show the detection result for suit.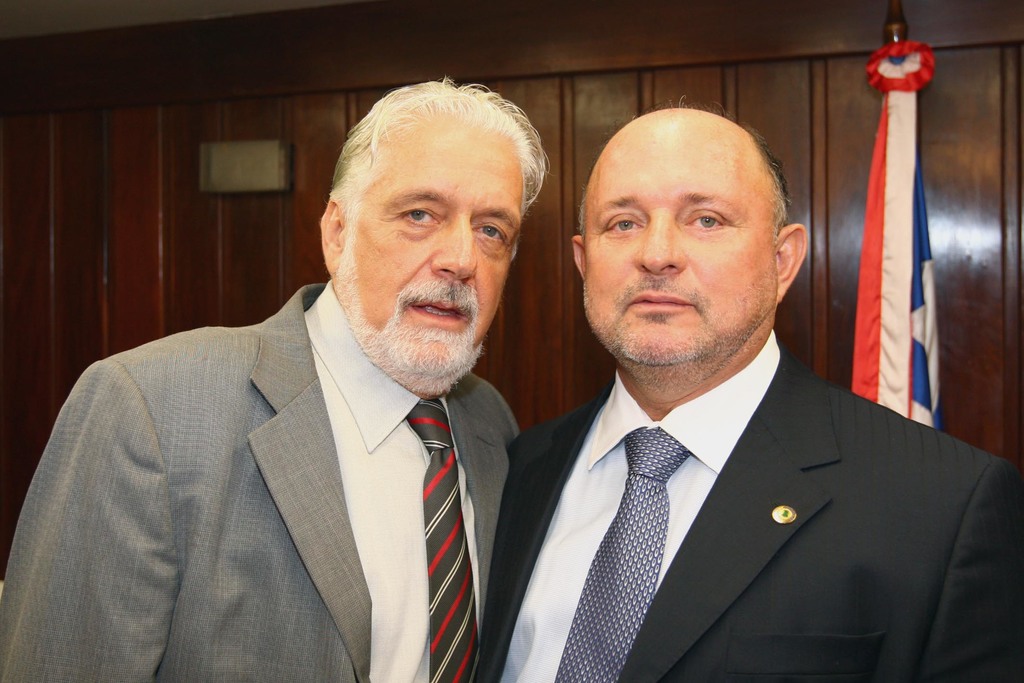
detection(0, 281, 524, 682).
